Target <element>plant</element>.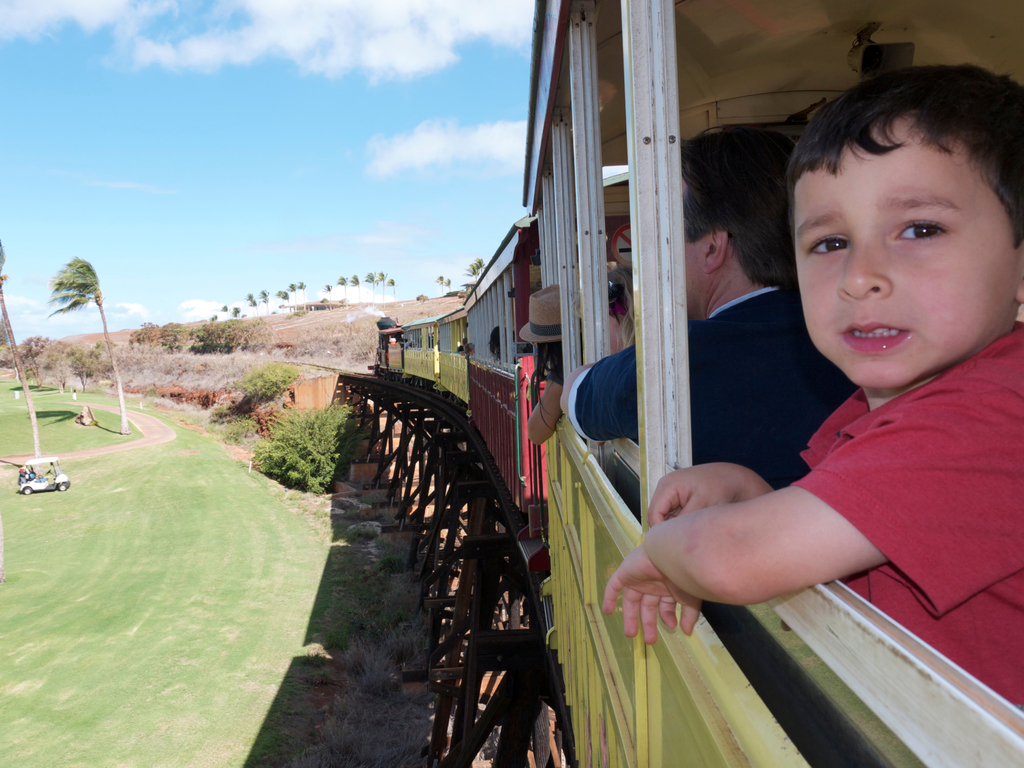
Target region: (left=45, top=342, right=293, bottom=415).
